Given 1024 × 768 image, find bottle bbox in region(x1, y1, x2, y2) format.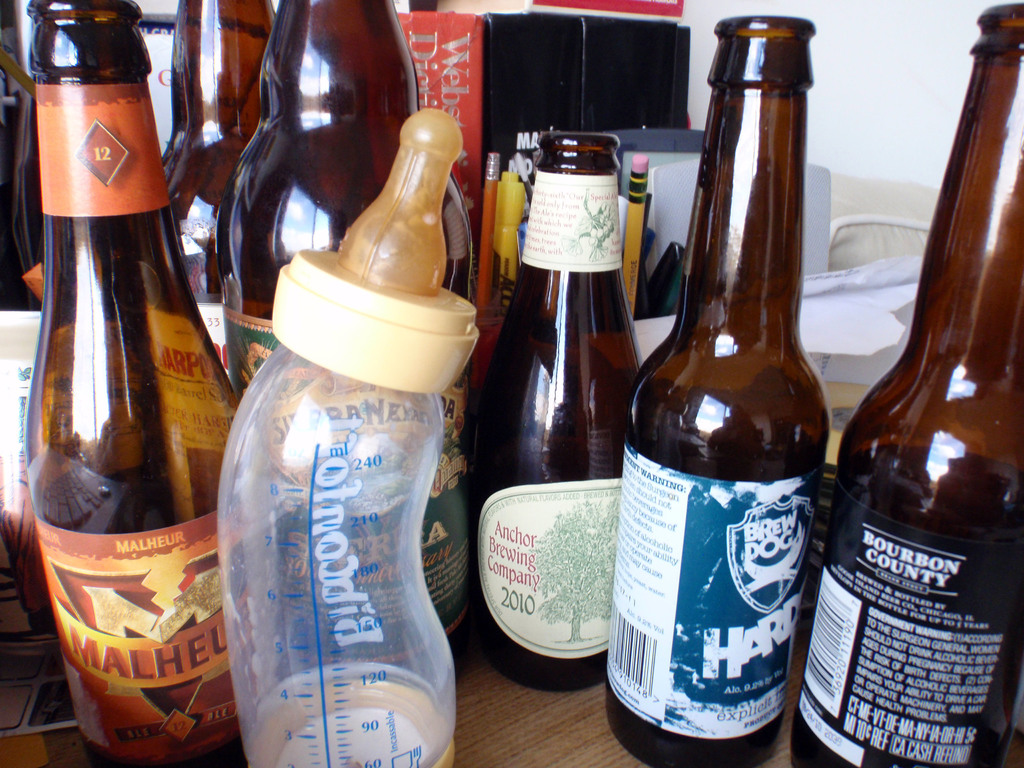
region(213, 2, 477, 671).
